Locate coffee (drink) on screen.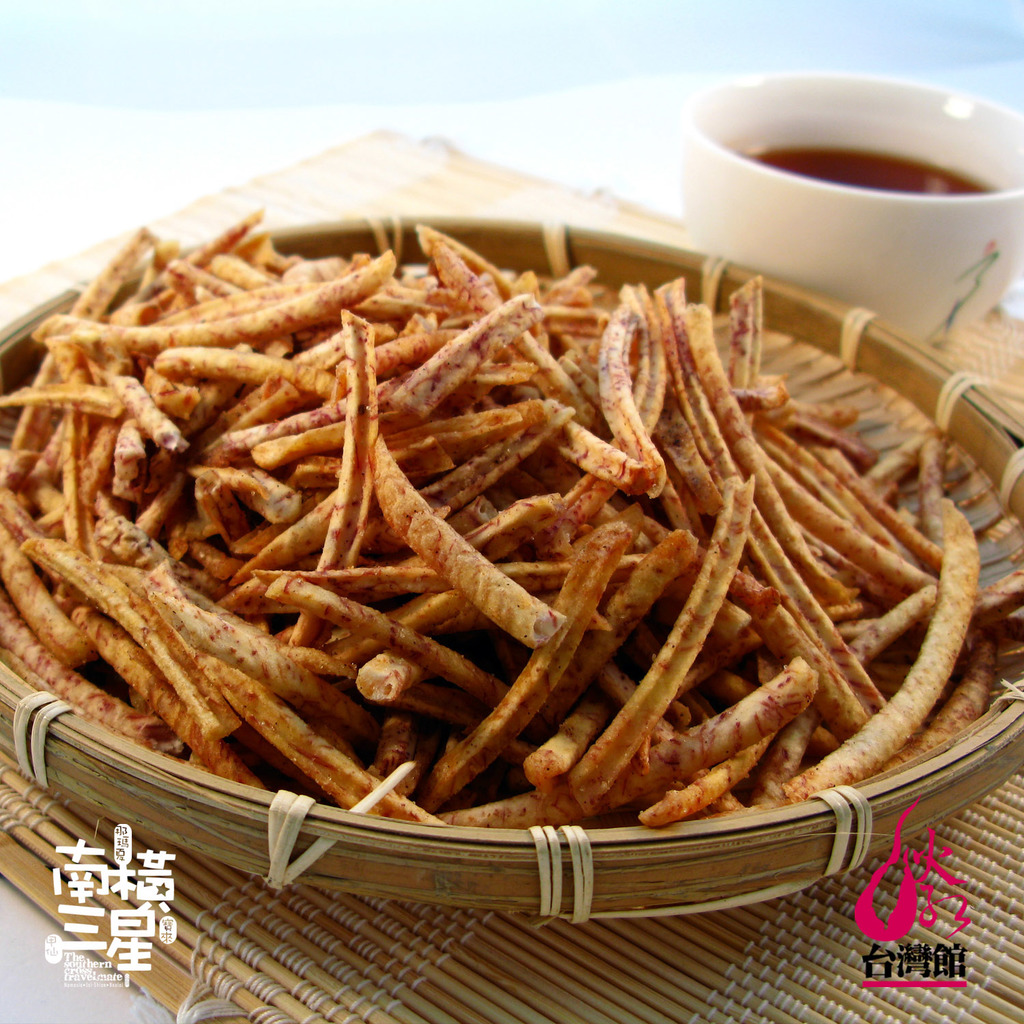
On screen at [742, 143, 992, 187].
